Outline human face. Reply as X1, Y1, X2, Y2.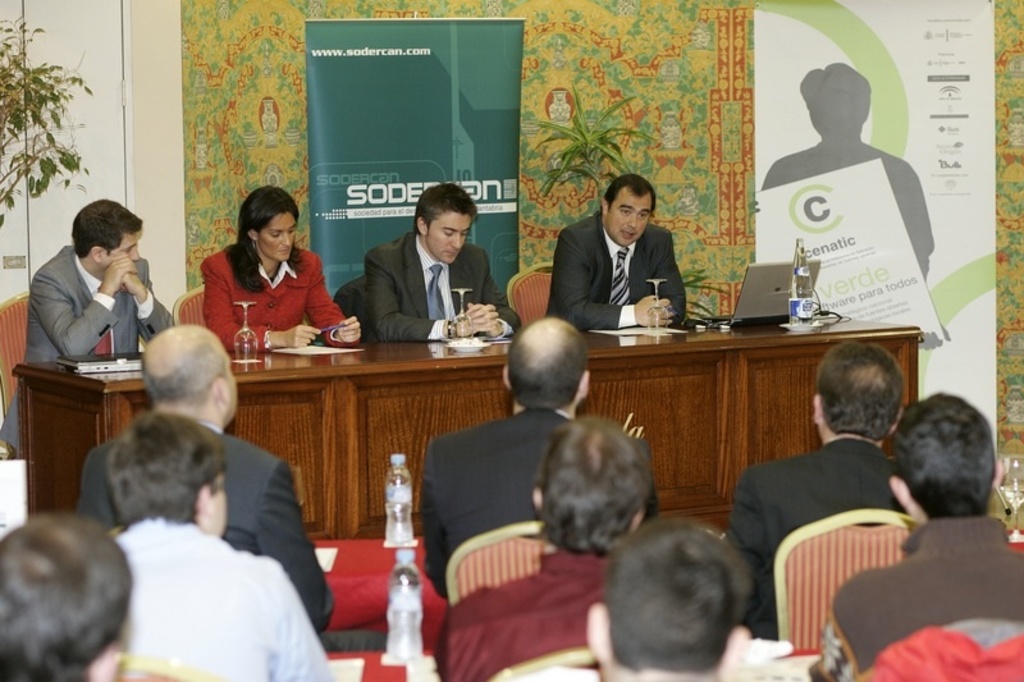
221, 349, 246, 420.
